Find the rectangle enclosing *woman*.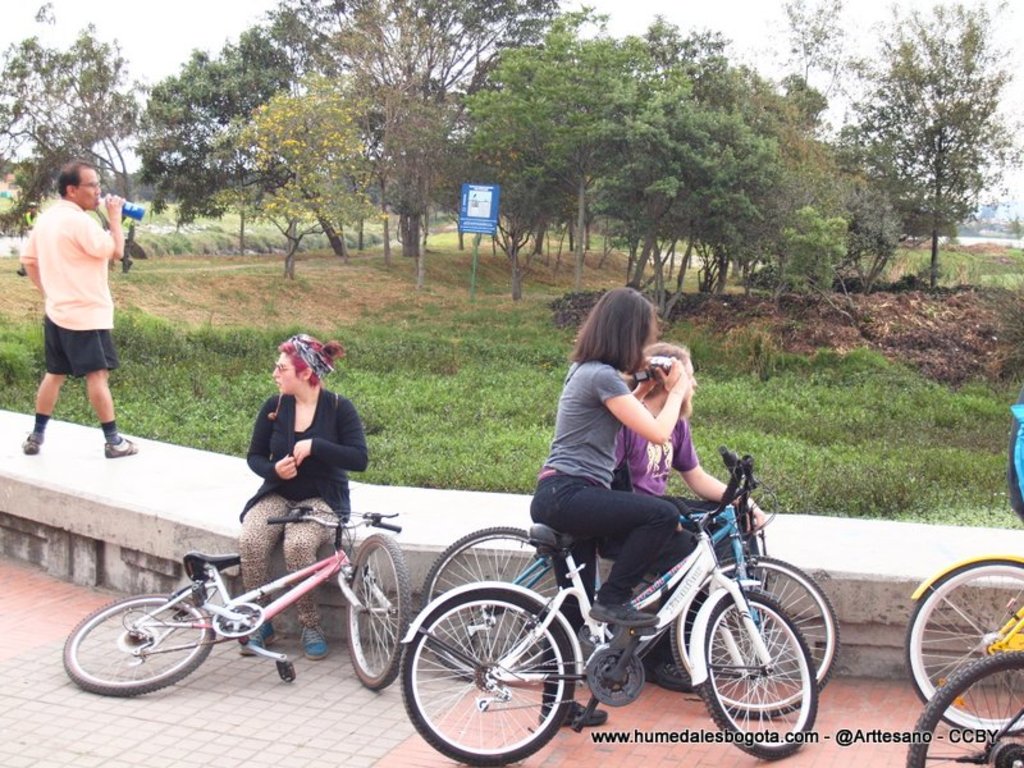
{"x1": 524, "y1": 282, "x2": 687, "y2": 733}.
